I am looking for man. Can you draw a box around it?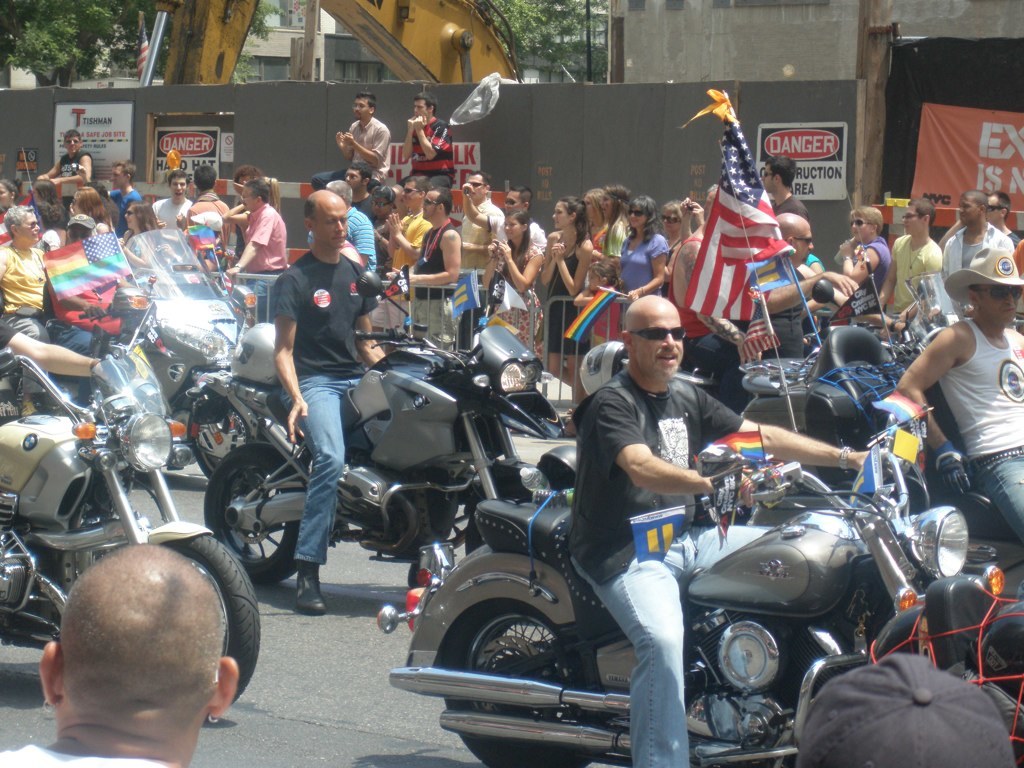
Sure, the bounding box is x1=224 y1=175 x2=294 y2=324.
